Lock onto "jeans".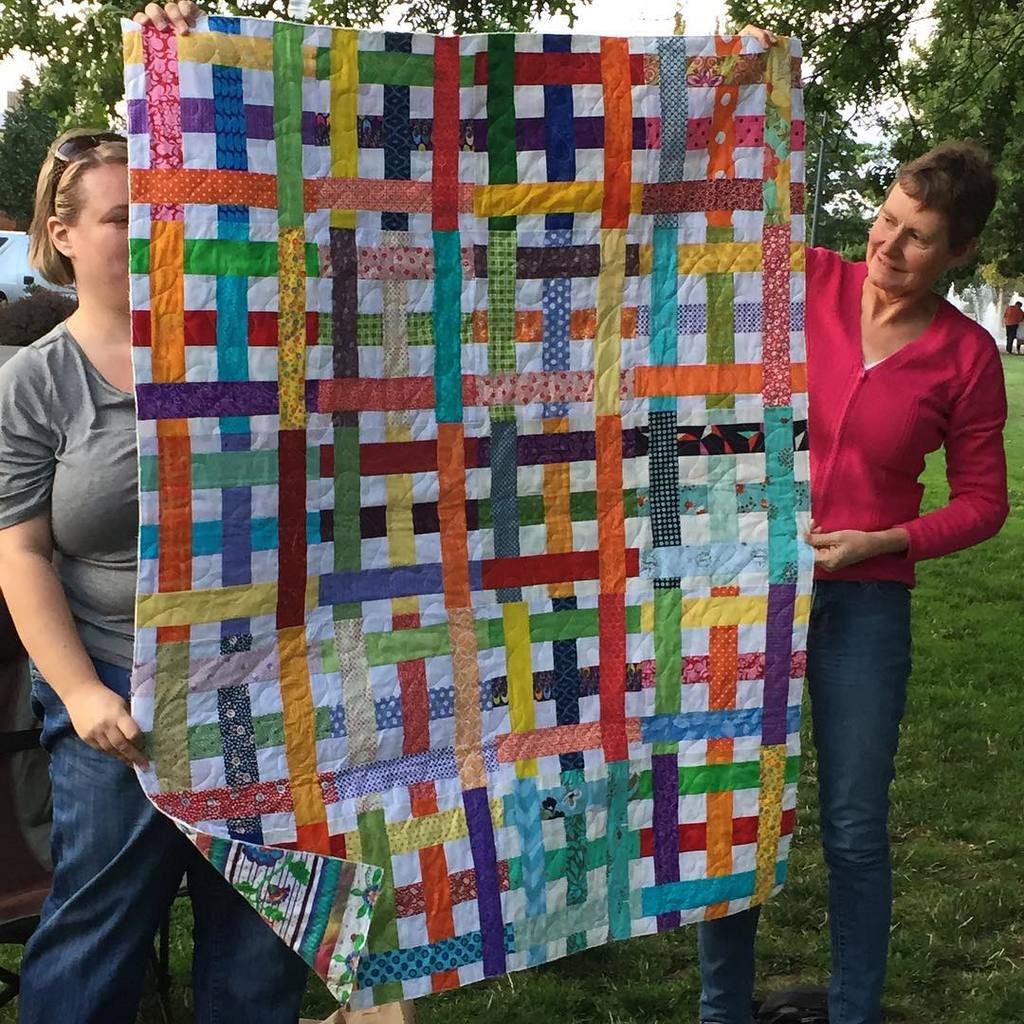
Locked: Rect(805, 581, 913, 1022).
